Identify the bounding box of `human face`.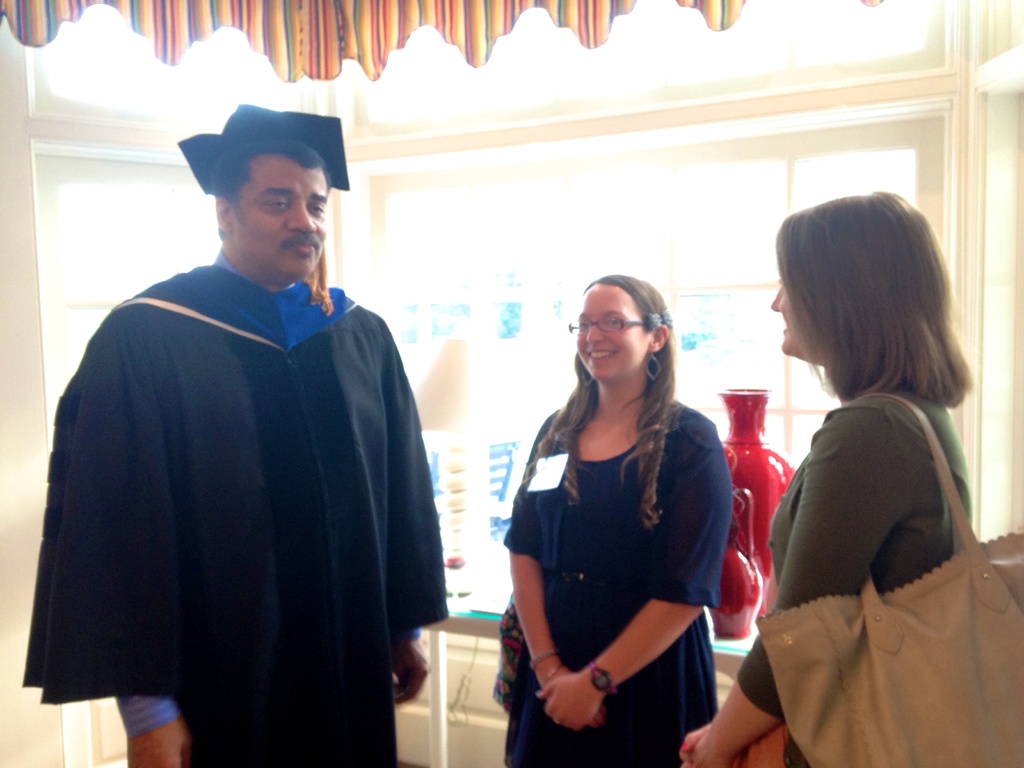
[770,285,797,360].
